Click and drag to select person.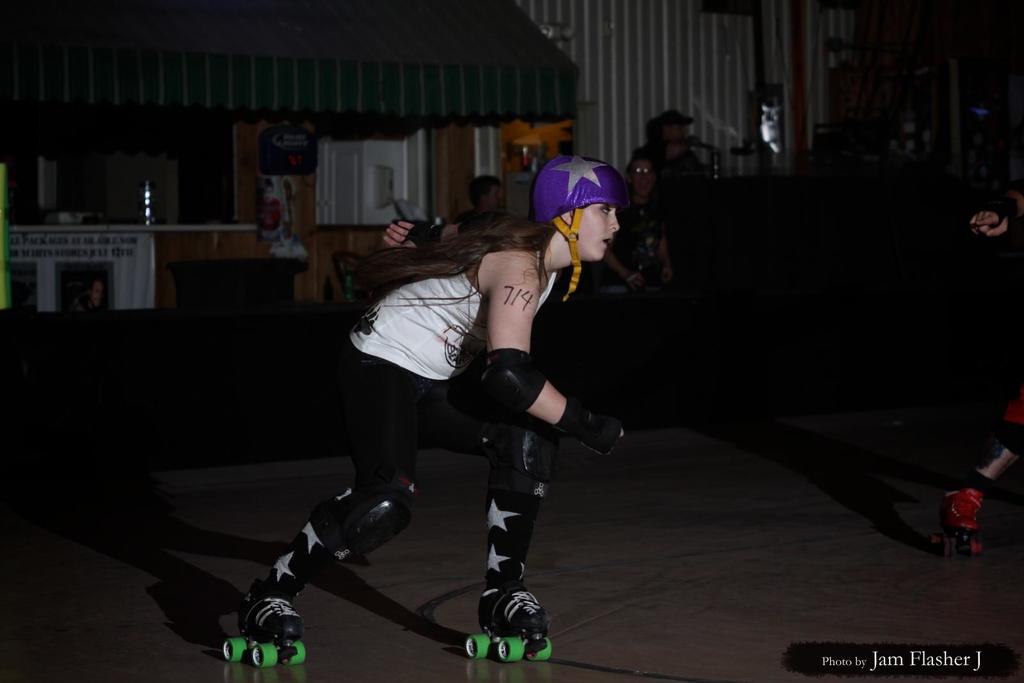
Selection: pyautogui.locateOnScreen(355, 165, 609, 675).
